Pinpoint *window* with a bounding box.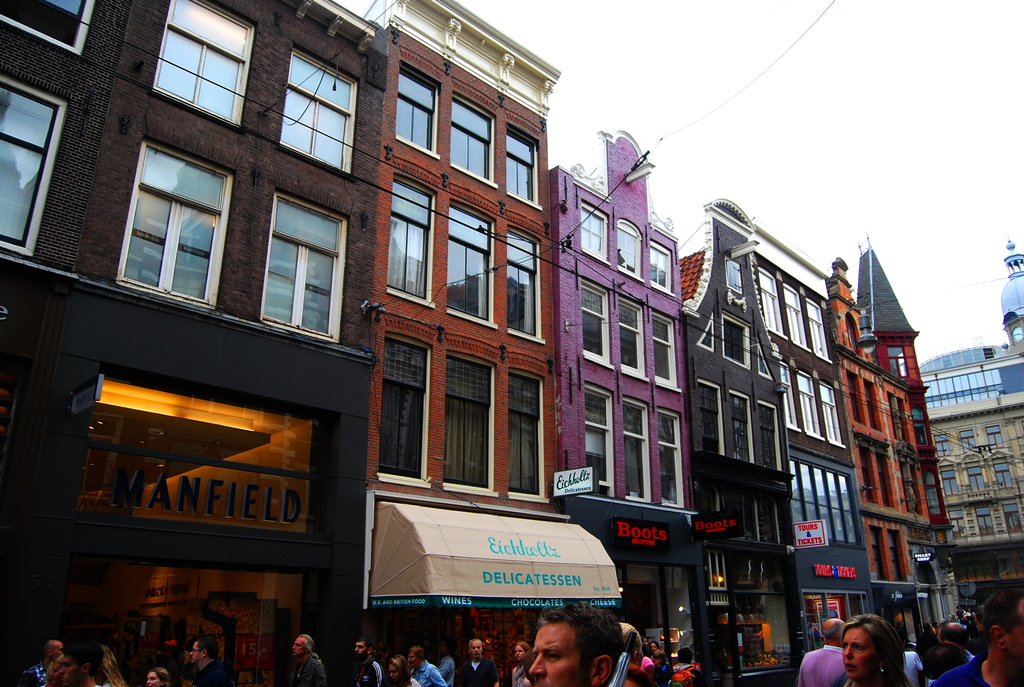
{"left": 506, "top": 373, "right": 545, "bottom": 493}.
